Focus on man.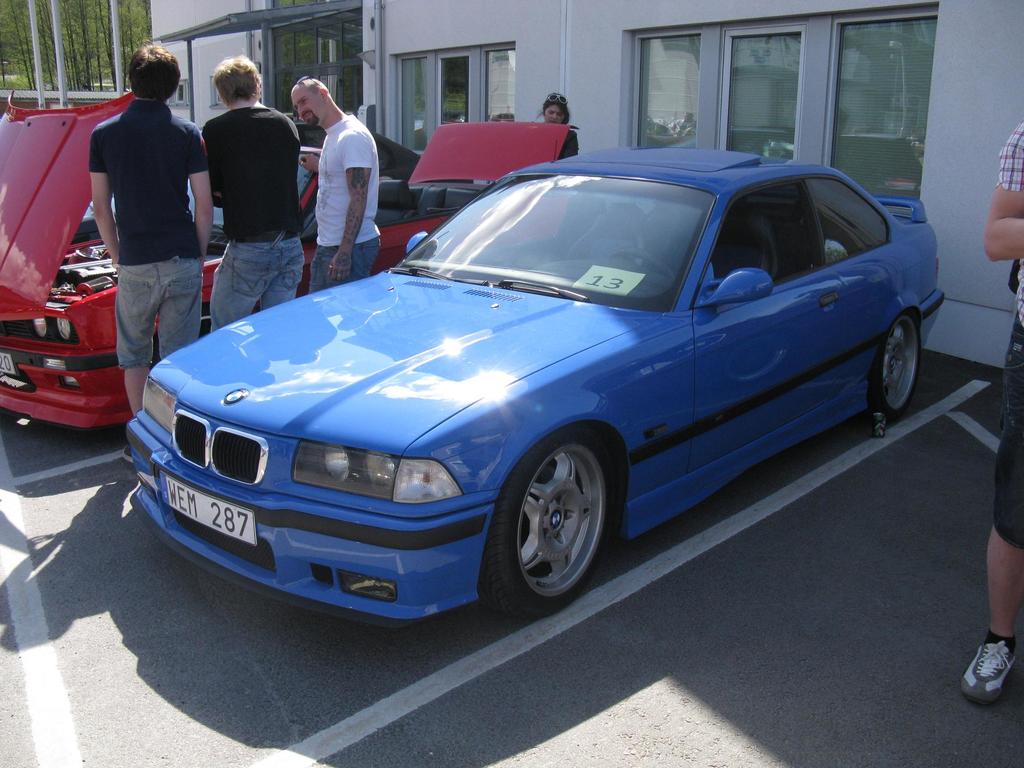
Focused at bbox=(206, 50, 308, 334).
